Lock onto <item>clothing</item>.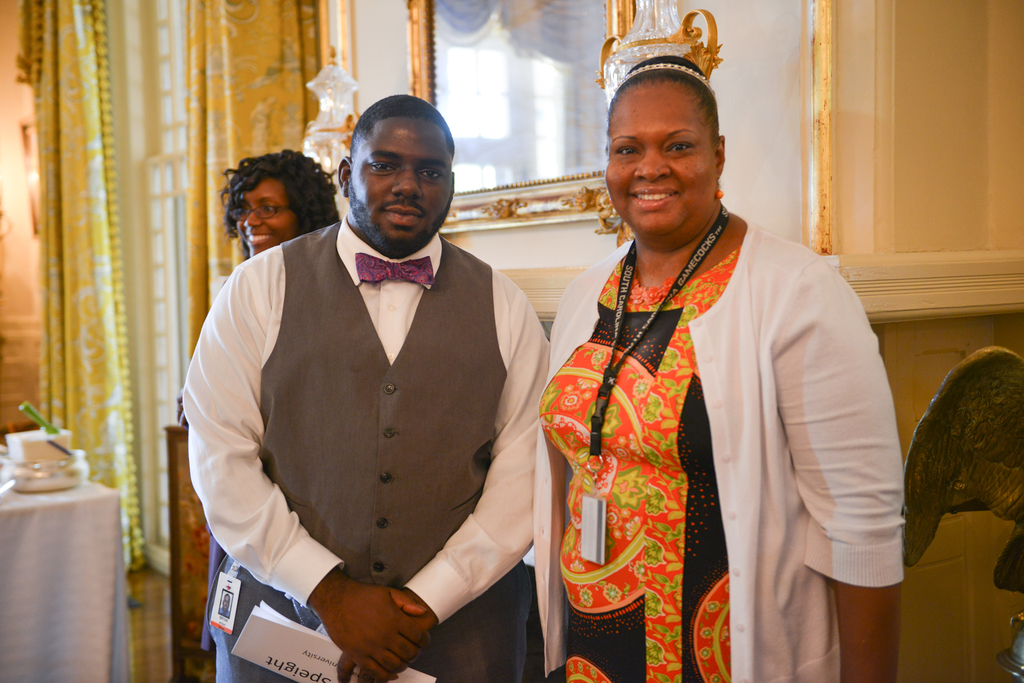
Locked: (x1=516, y1=189, x2=893, y2=675).
